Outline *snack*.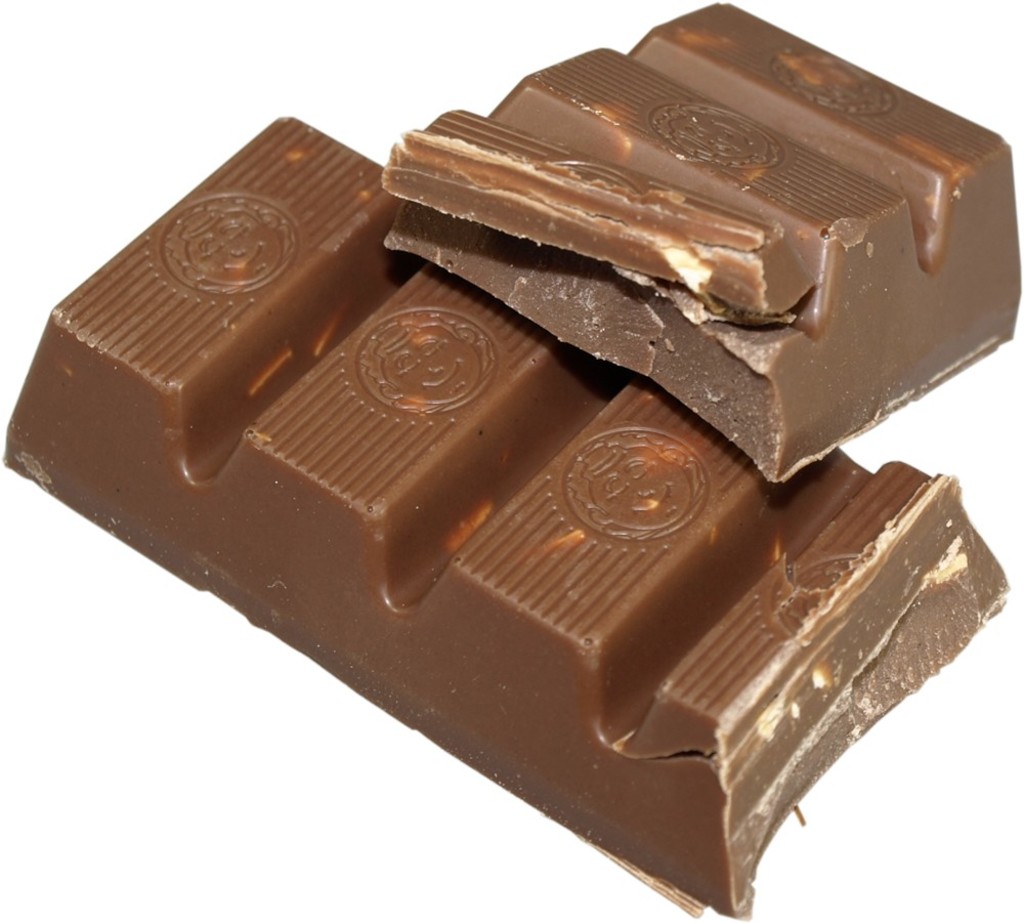
Outline: 399,33,1014,462.
